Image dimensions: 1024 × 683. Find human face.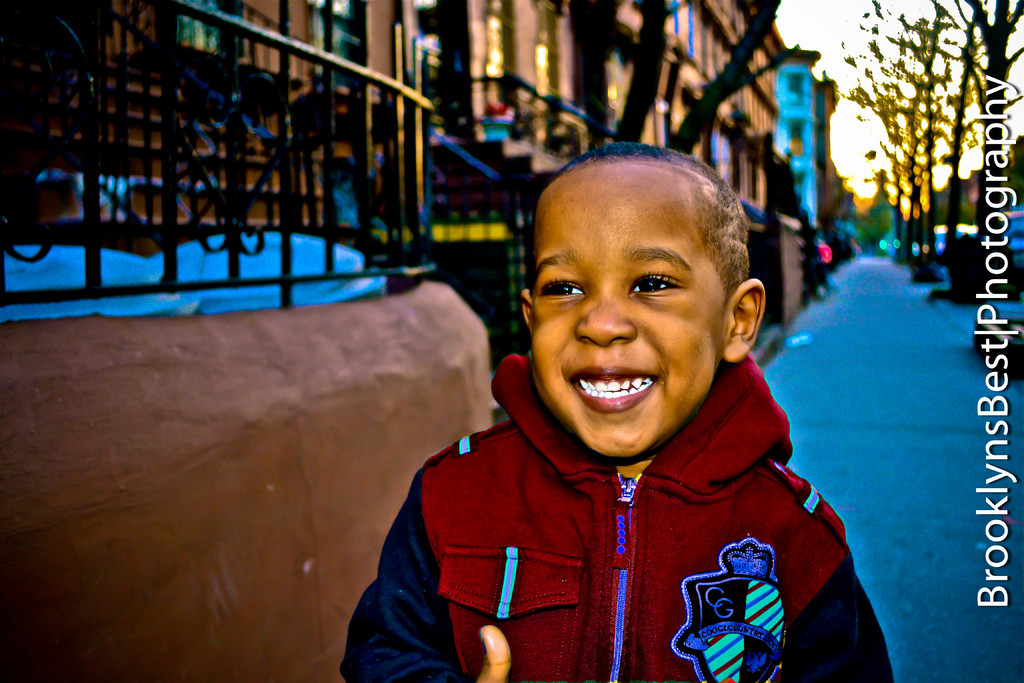
bbox=[530, 161, 724, 456].
